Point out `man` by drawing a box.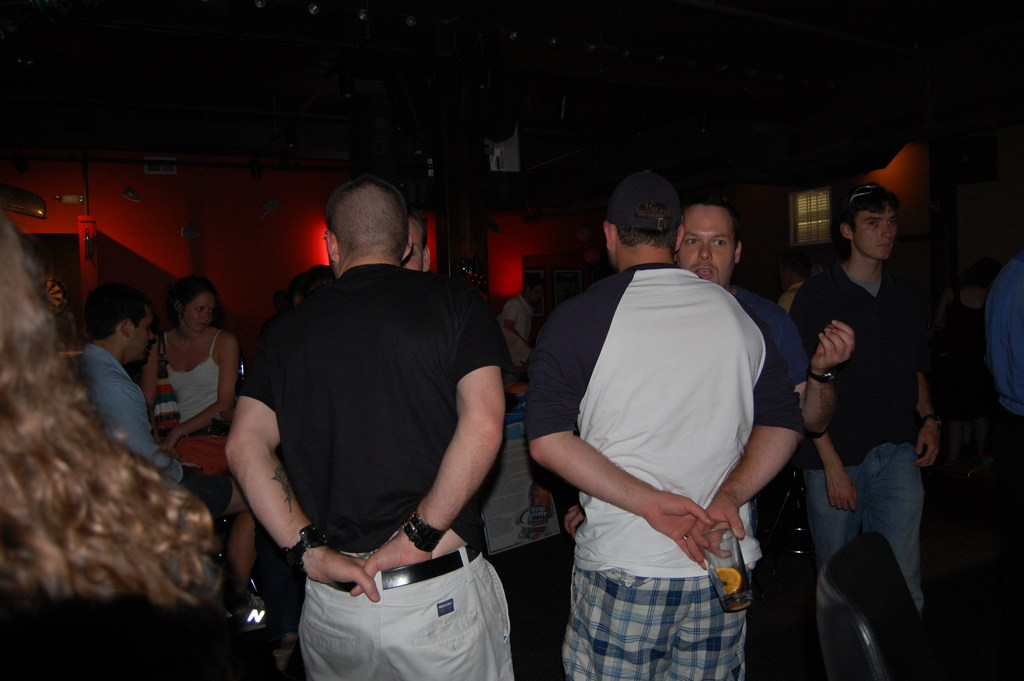
790/177/947/619.
